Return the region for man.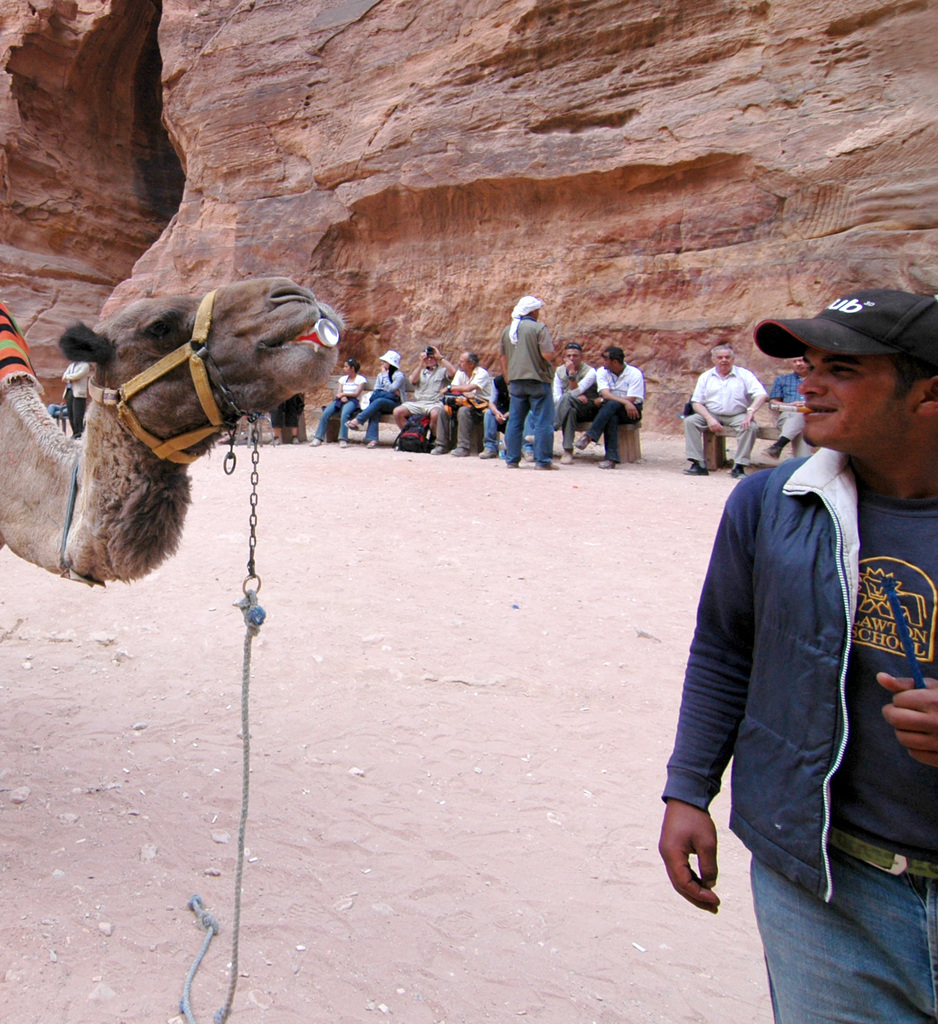
(left=572, top=349, right=649, bottom=470).
